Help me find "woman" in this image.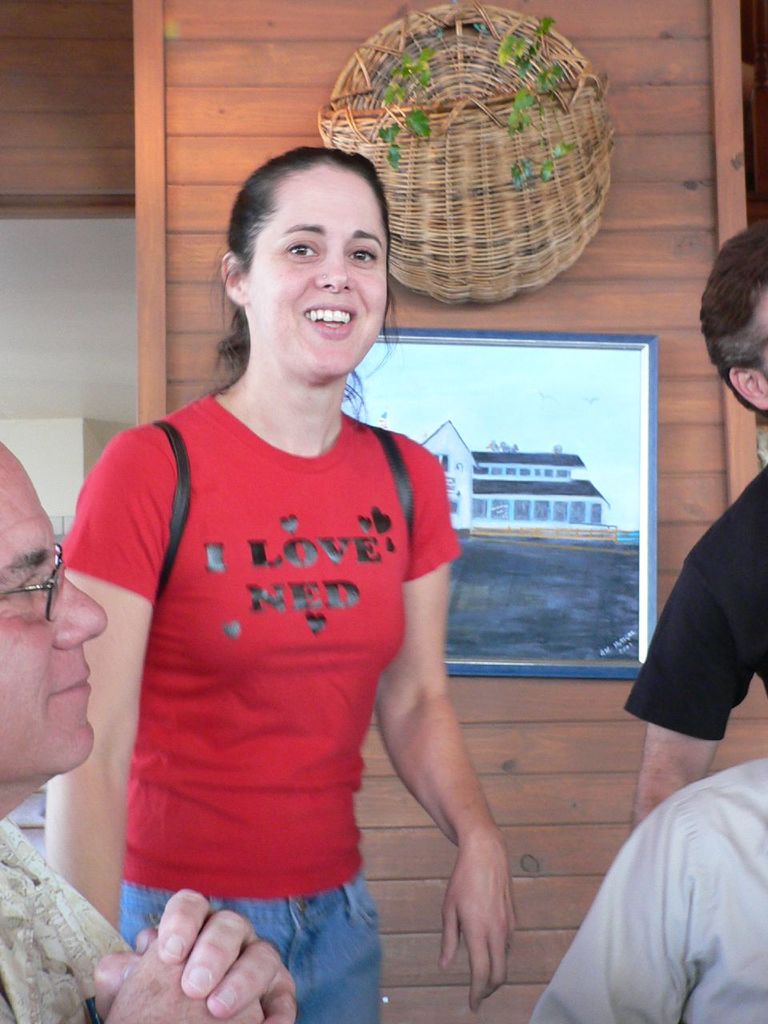
Found it: 37/150/518/1023.
